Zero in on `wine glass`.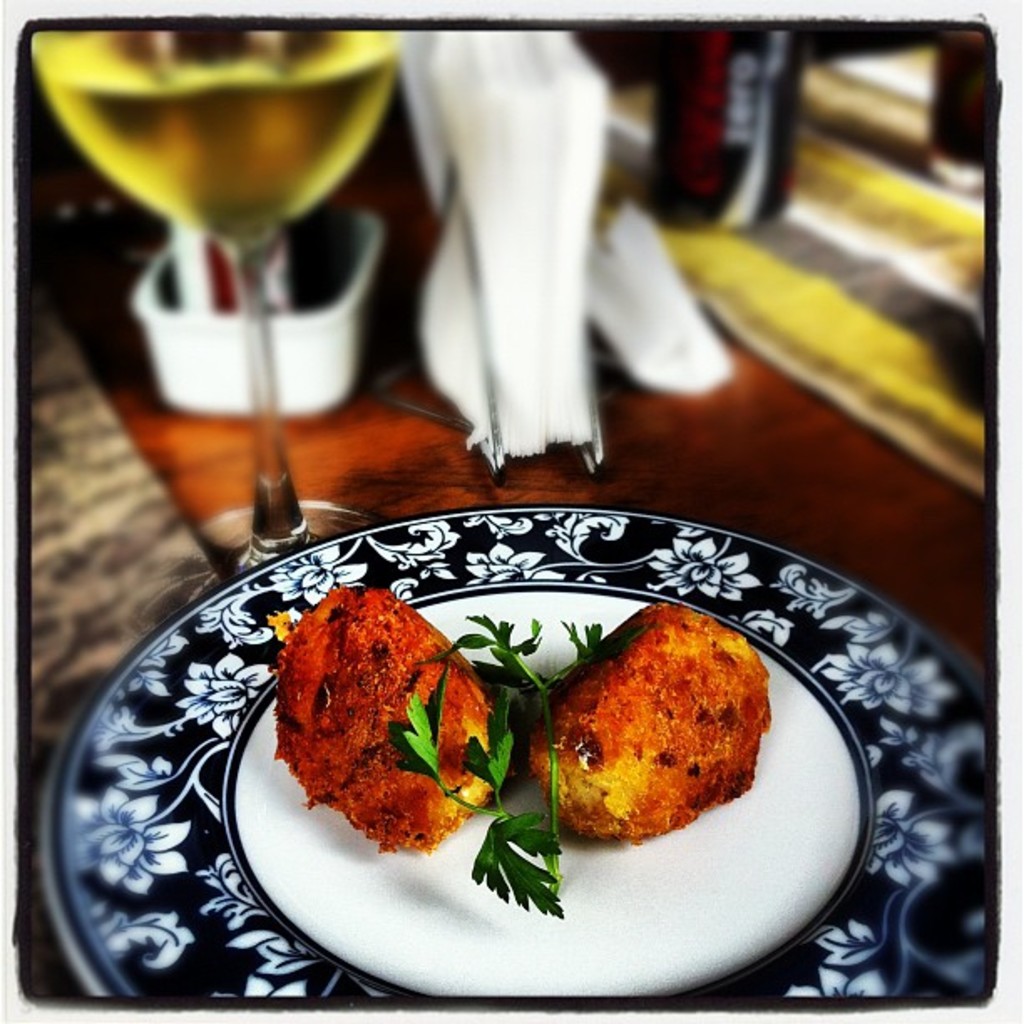
Zeroed in: (23,25,393,636).
